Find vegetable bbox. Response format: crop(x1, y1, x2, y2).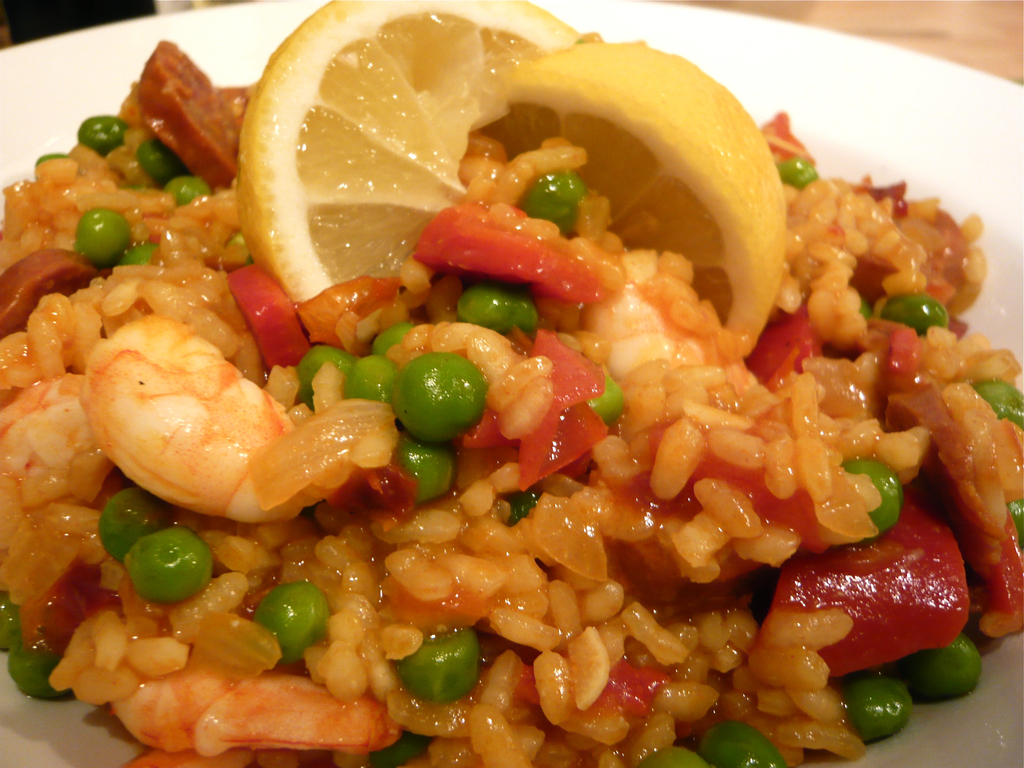
crop(295, 278, 399, 352).
